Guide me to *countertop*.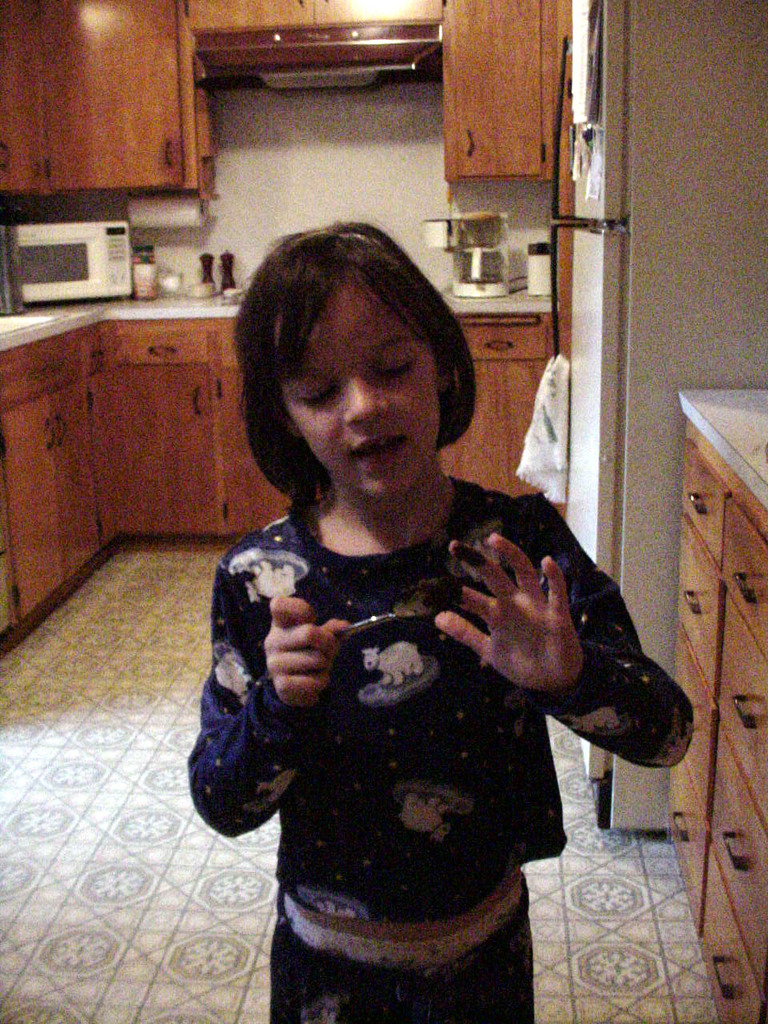
Guidance: 678:389:767:512.
